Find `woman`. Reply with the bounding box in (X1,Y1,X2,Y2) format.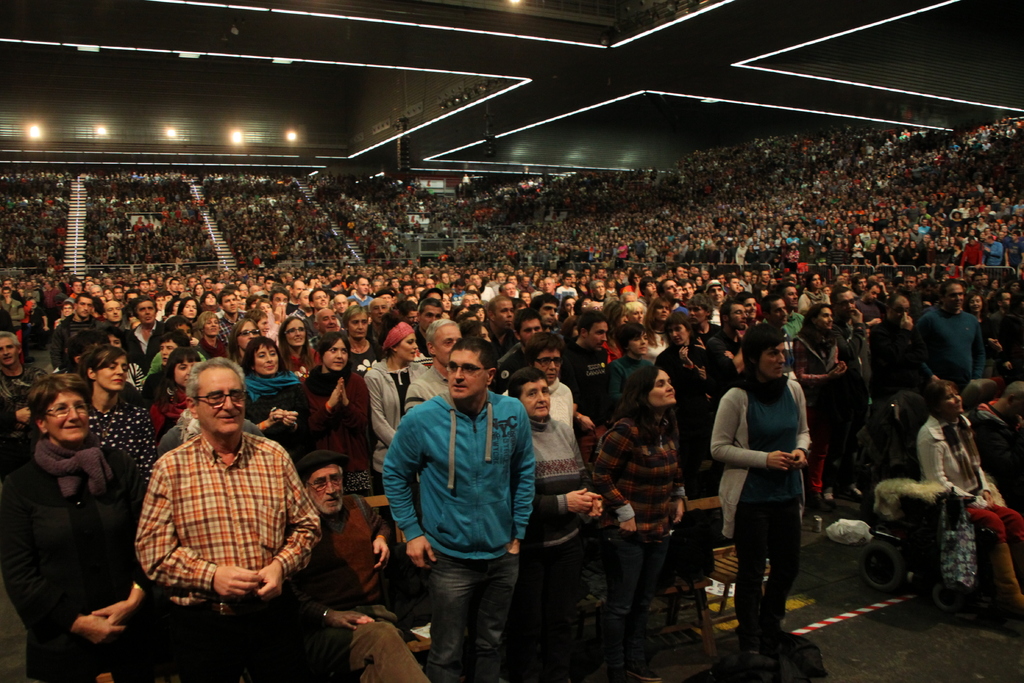
(54,301,75,327).
